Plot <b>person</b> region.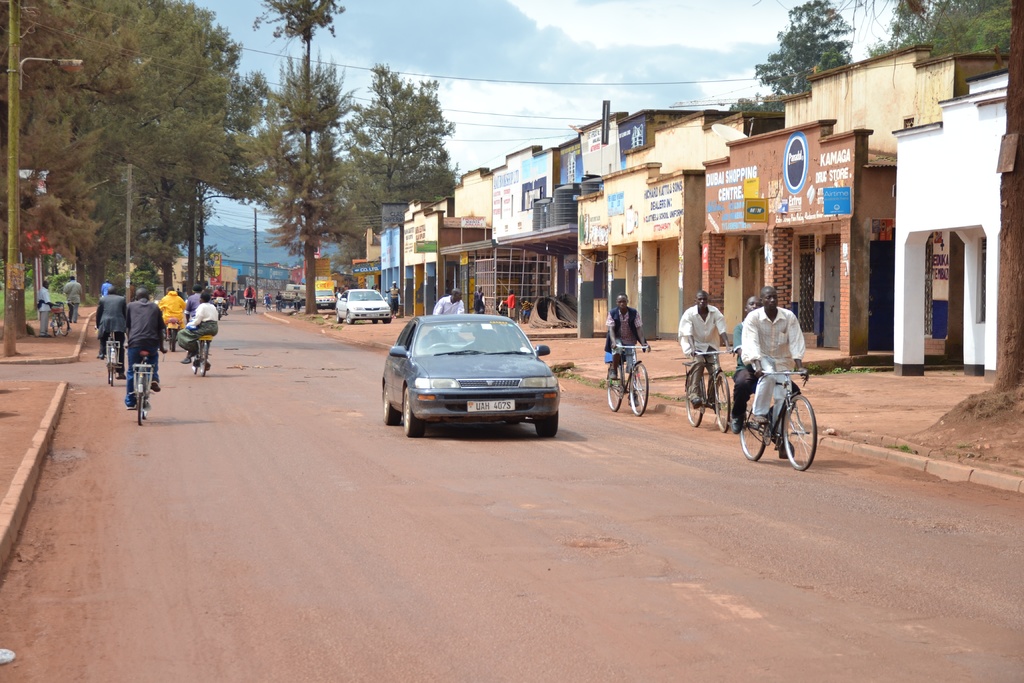
Plotted at (124,283,166,409).
